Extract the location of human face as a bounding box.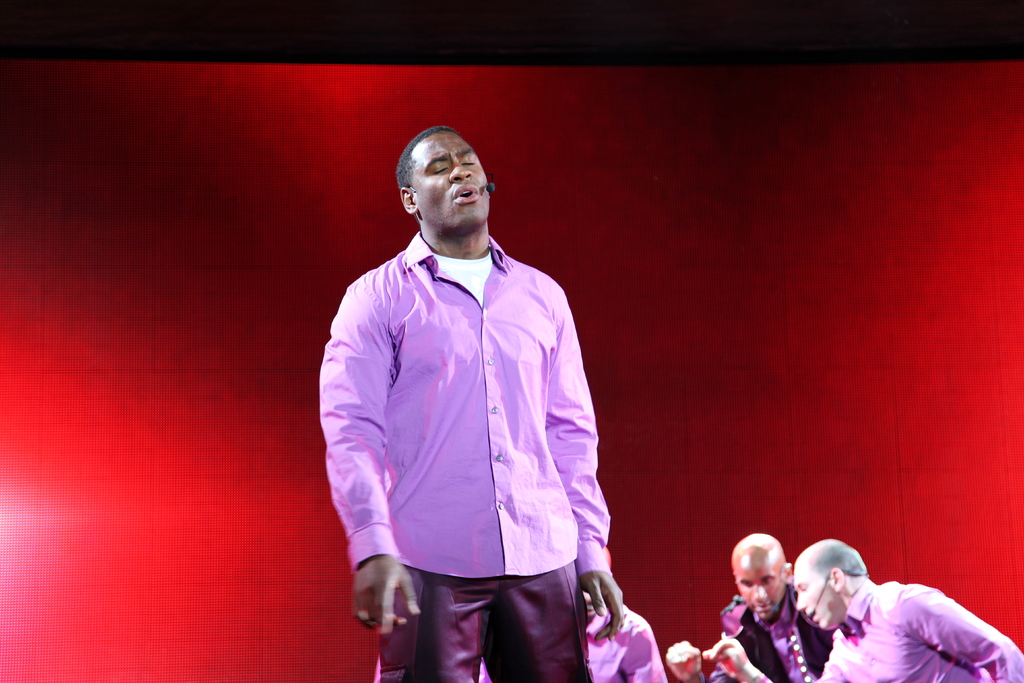
BBox(733, 554, 785, 623).
